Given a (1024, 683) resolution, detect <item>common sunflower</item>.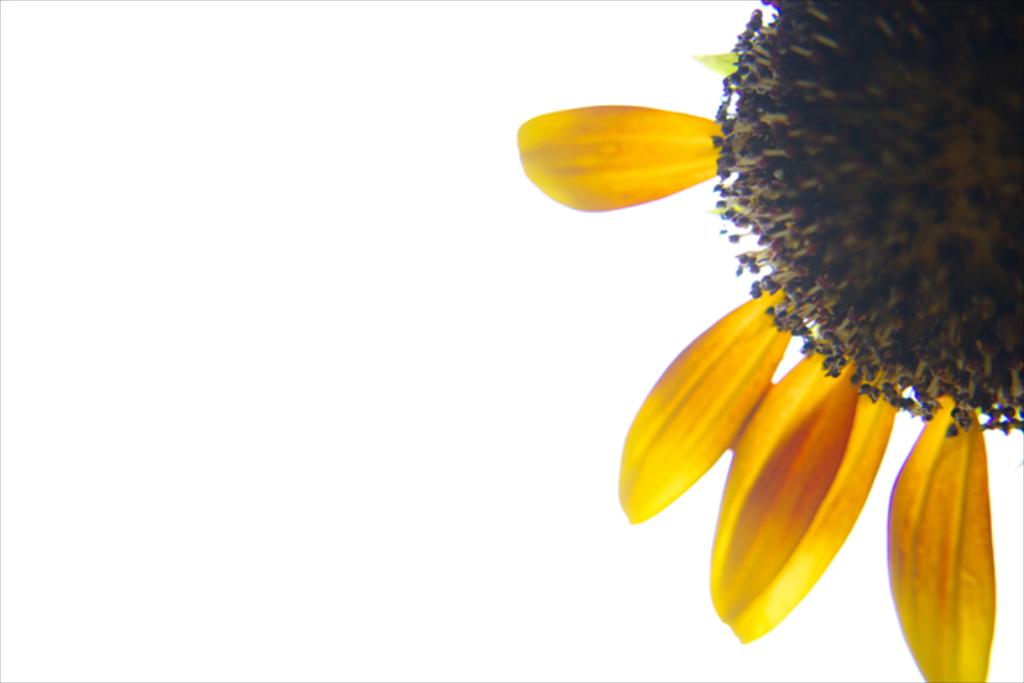
rect(515, 0, 1023, 682).
